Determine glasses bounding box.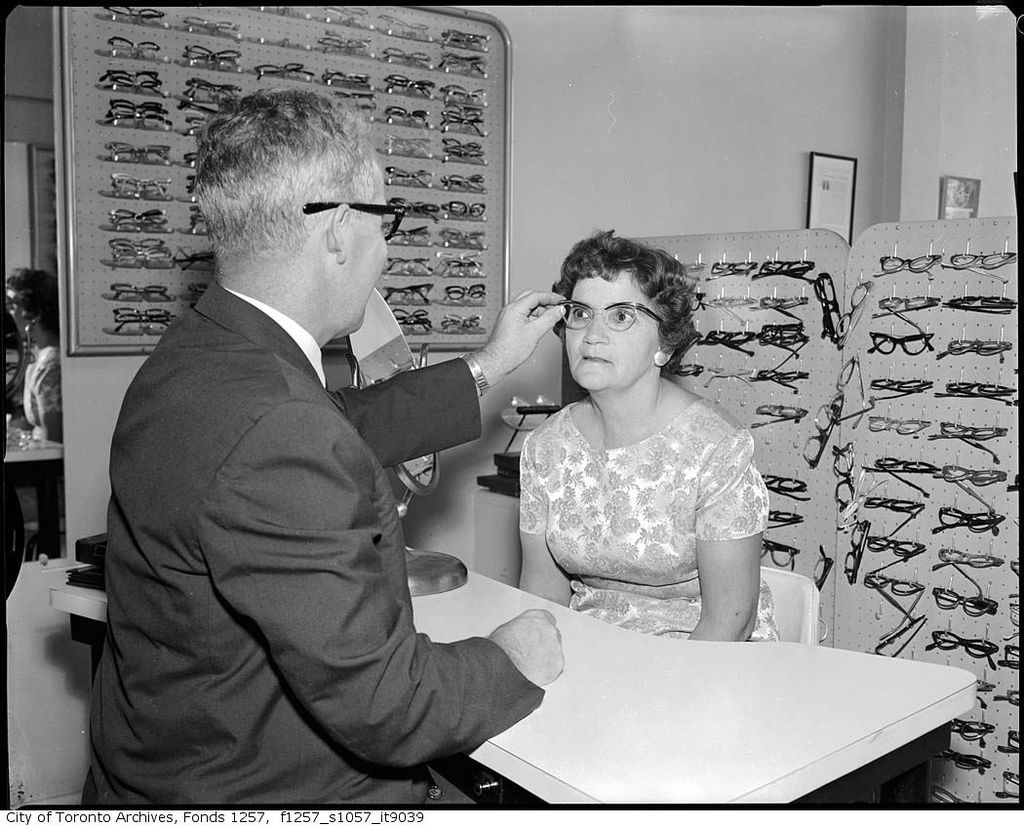
Determined: l=830, t=360, r=869, b=432.
